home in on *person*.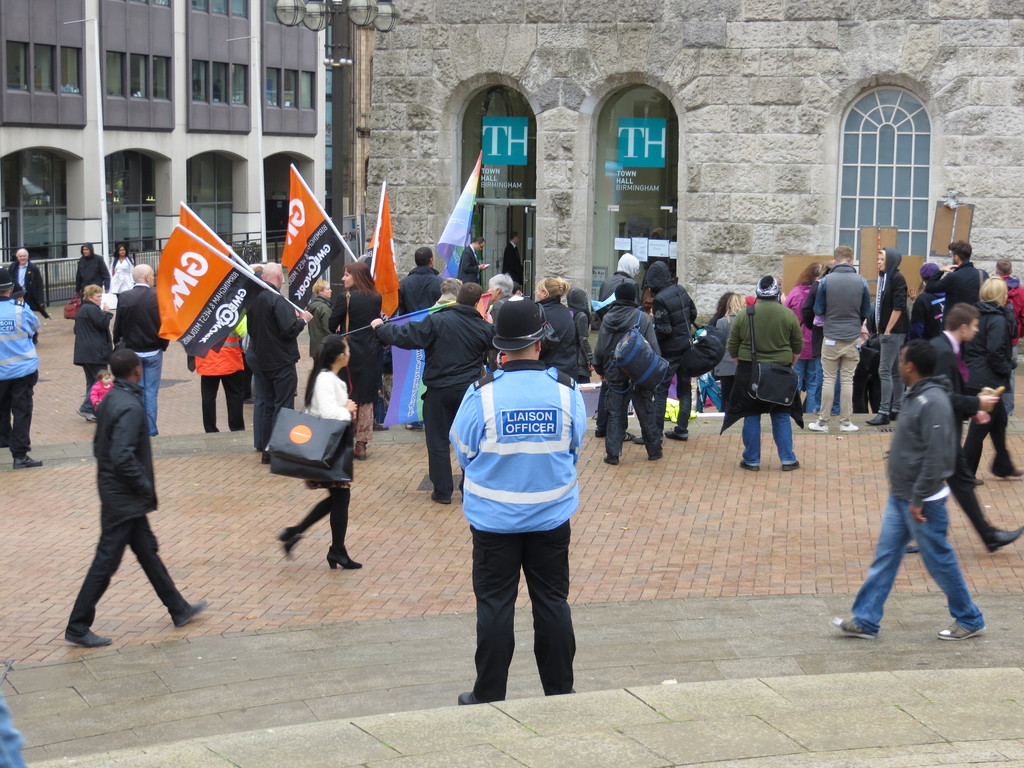
Homed in at Rect(931, 303, 1019, 554).
